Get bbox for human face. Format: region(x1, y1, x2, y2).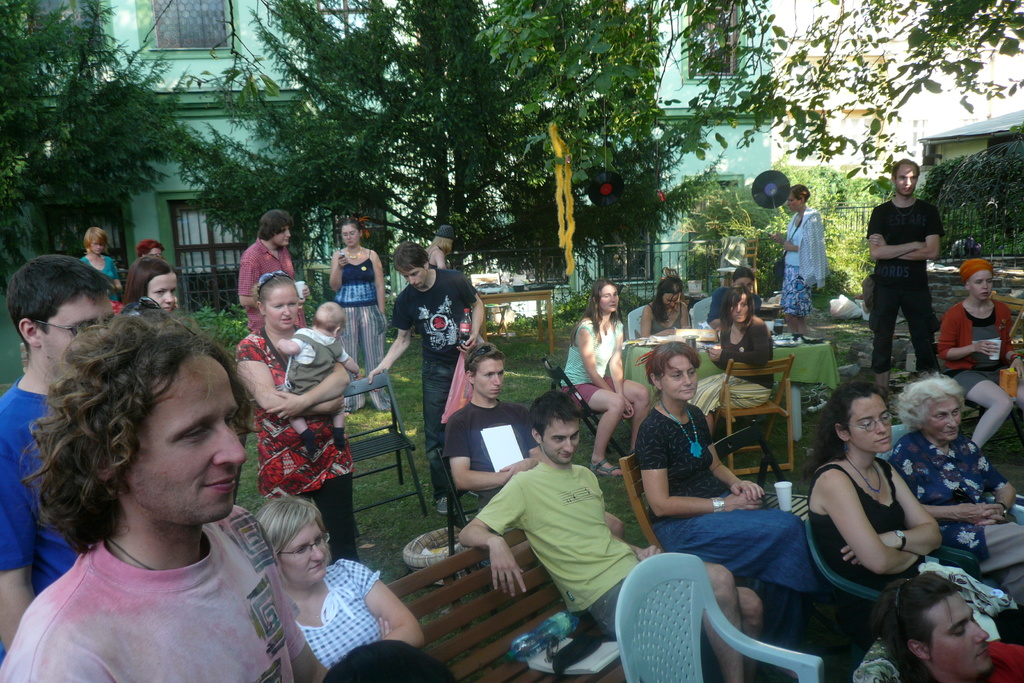
region(663, 293, 680, 310).
